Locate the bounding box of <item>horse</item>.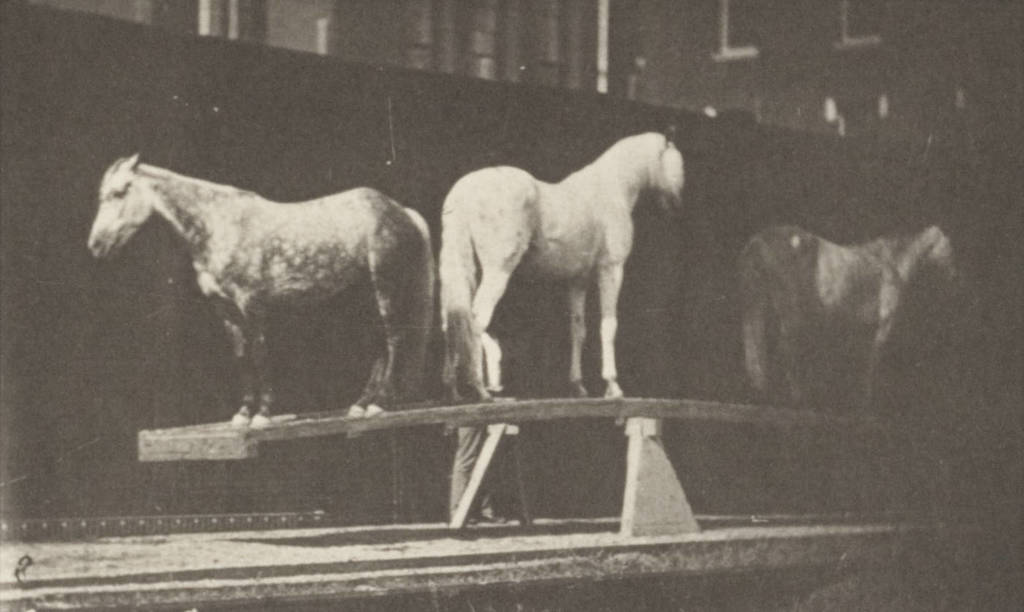
Bounding box: BBox(729, 219, 968, 405).
